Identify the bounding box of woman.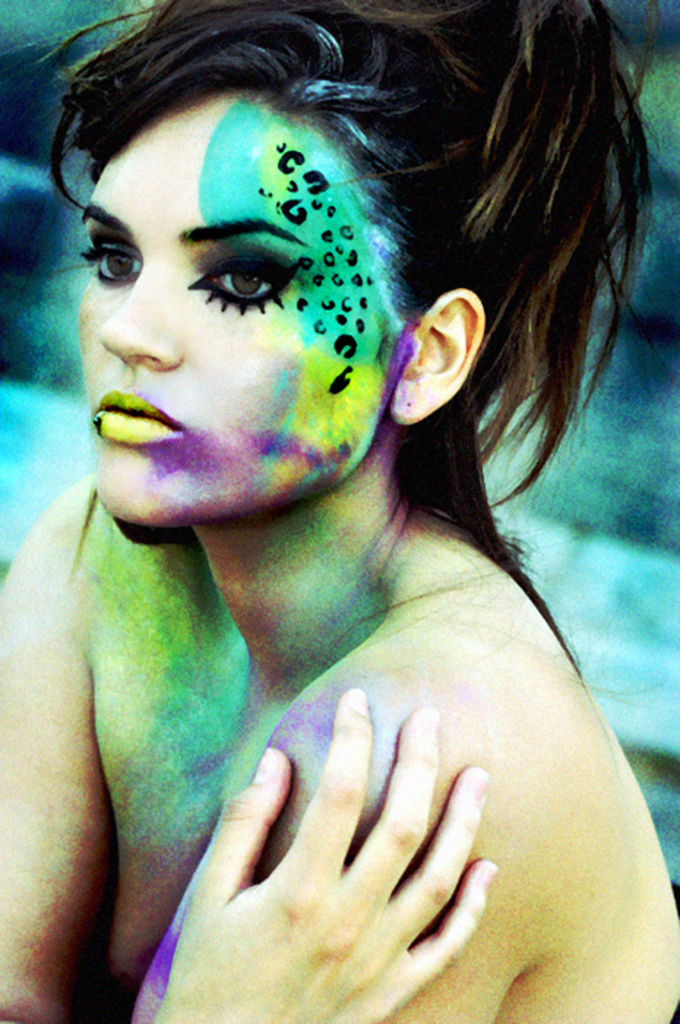
region(0, 0, 679, 872).
